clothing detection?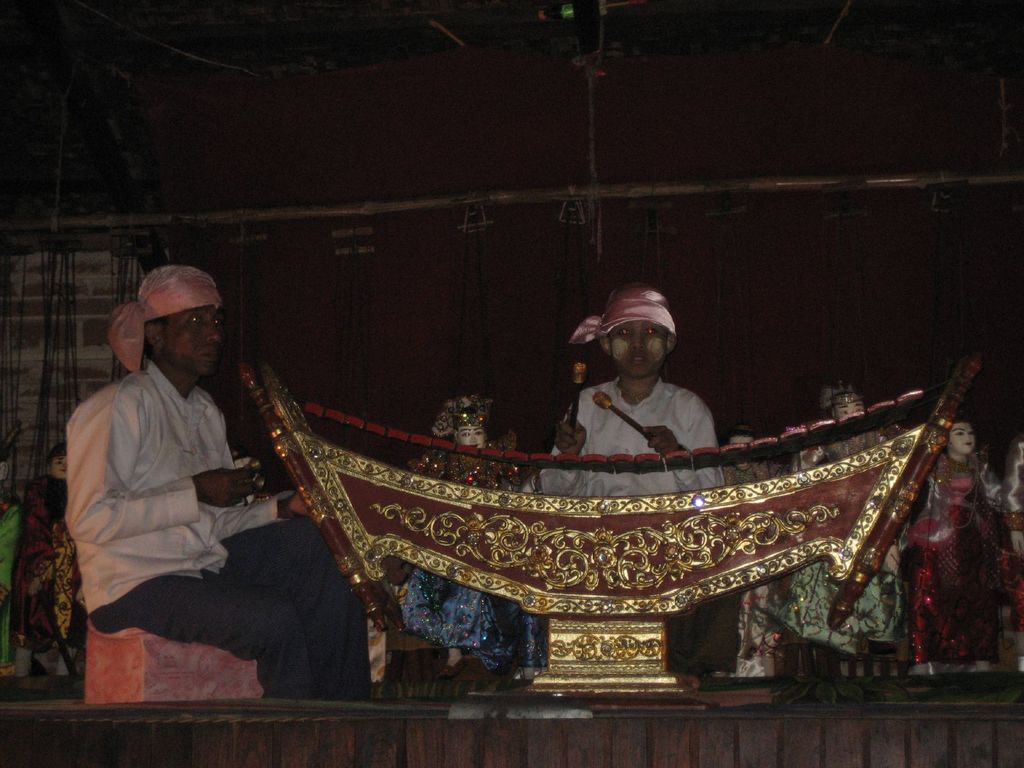
region(563, 381, 709, 488)
